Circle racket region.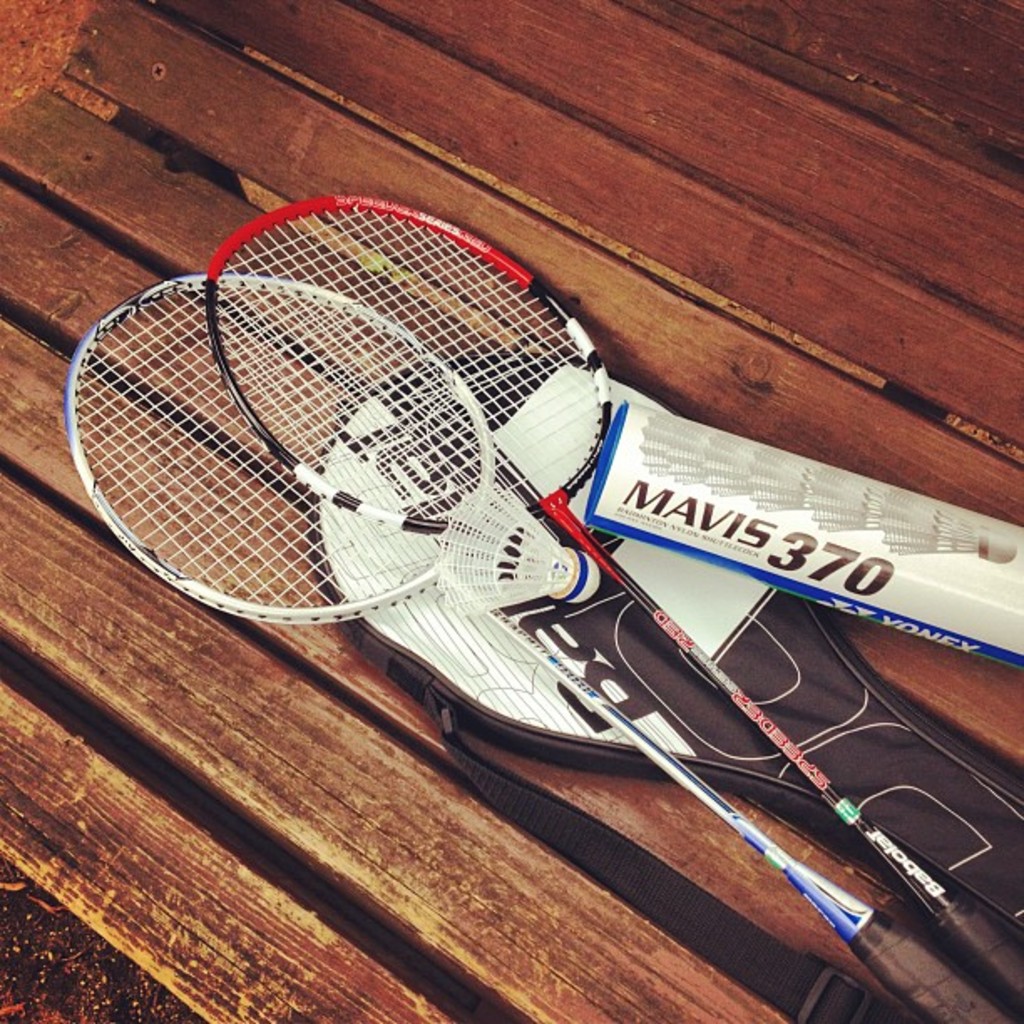
Region: 202:194:1022:1021.
